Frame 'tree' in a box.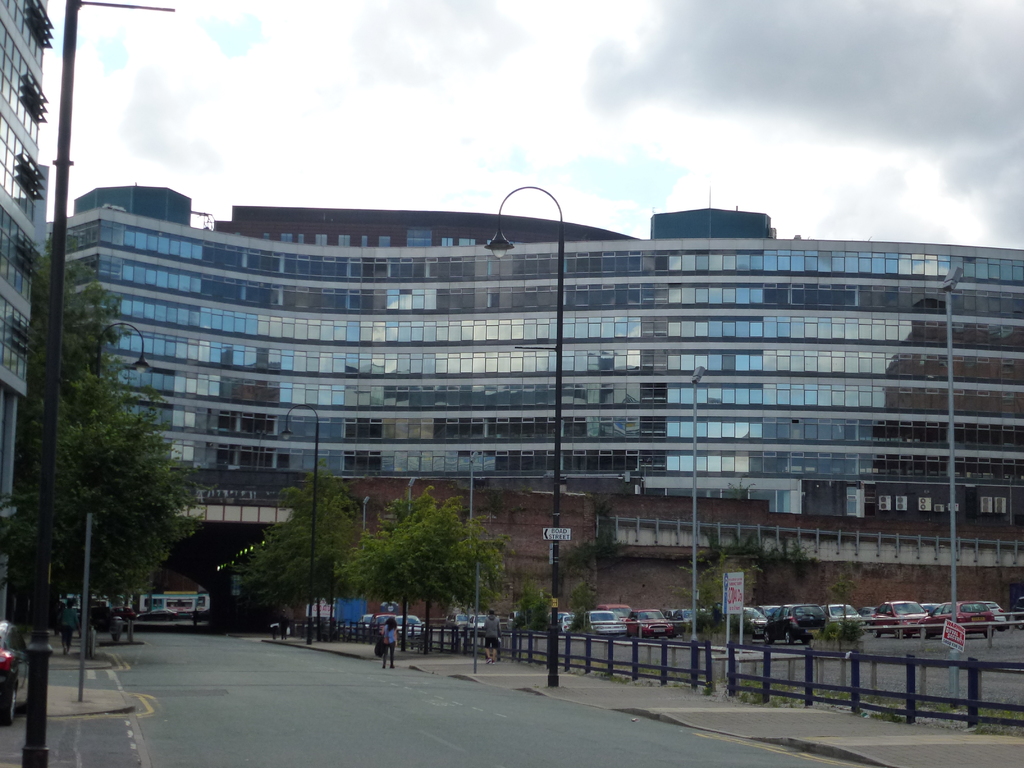
(20, 222, 196, 642).
